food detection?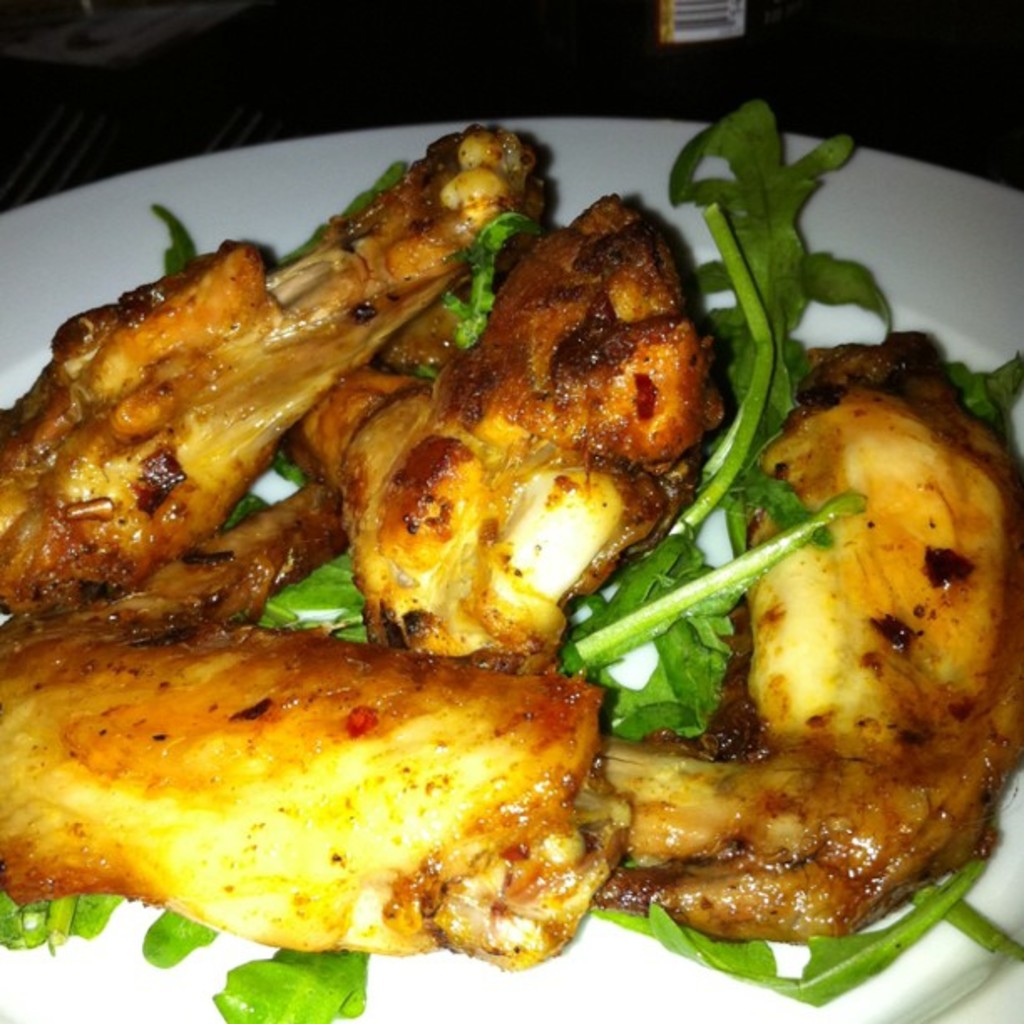
{"left": 269, "top": 181, "right": 738, "bottom": 674}
